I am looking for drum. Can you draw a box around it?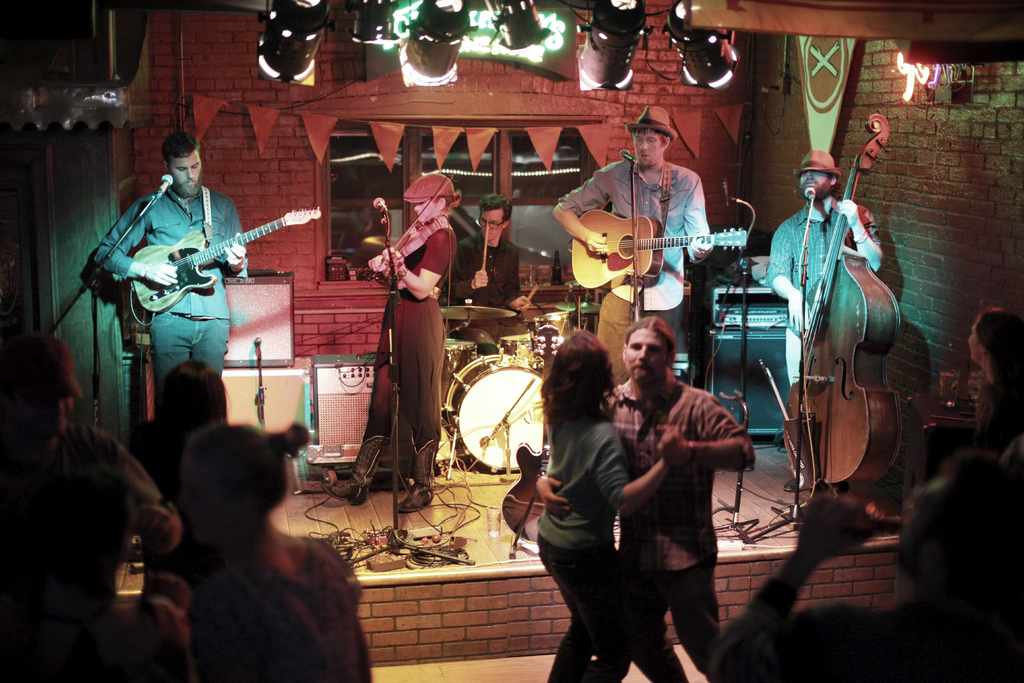
Sure, the bounding box is [529,311,580,355].
